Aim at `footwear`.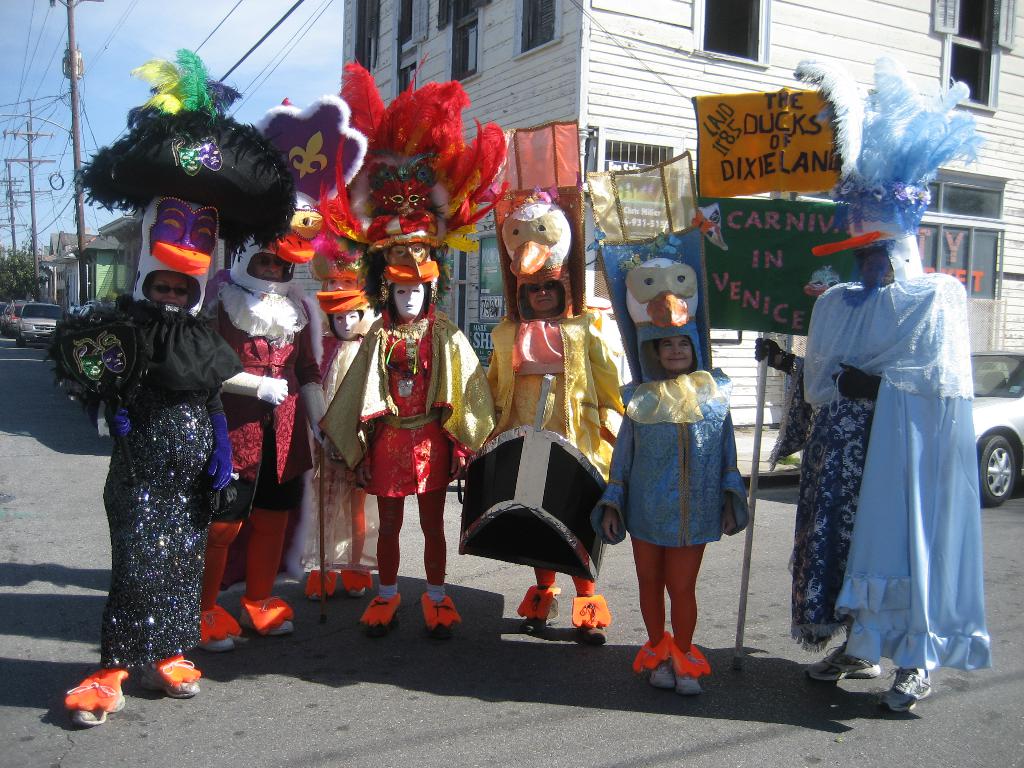
Aimed at x1=237 y1=600 x2=298 y2=636.
